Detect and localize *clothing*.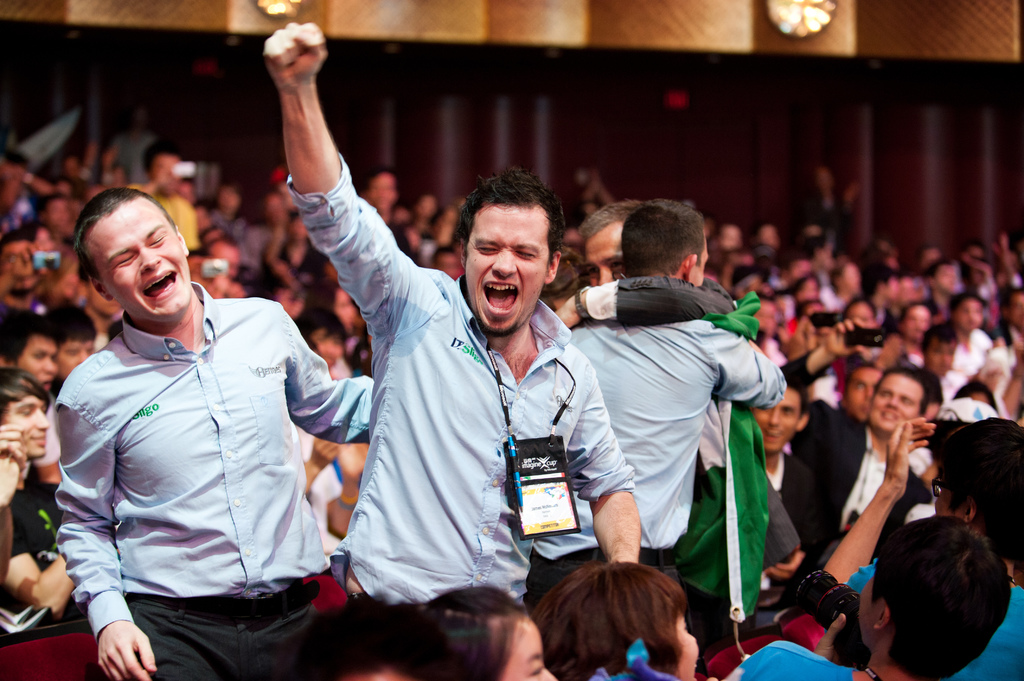
Localized at x1=916 y1=293 x2=952 y2=337.
